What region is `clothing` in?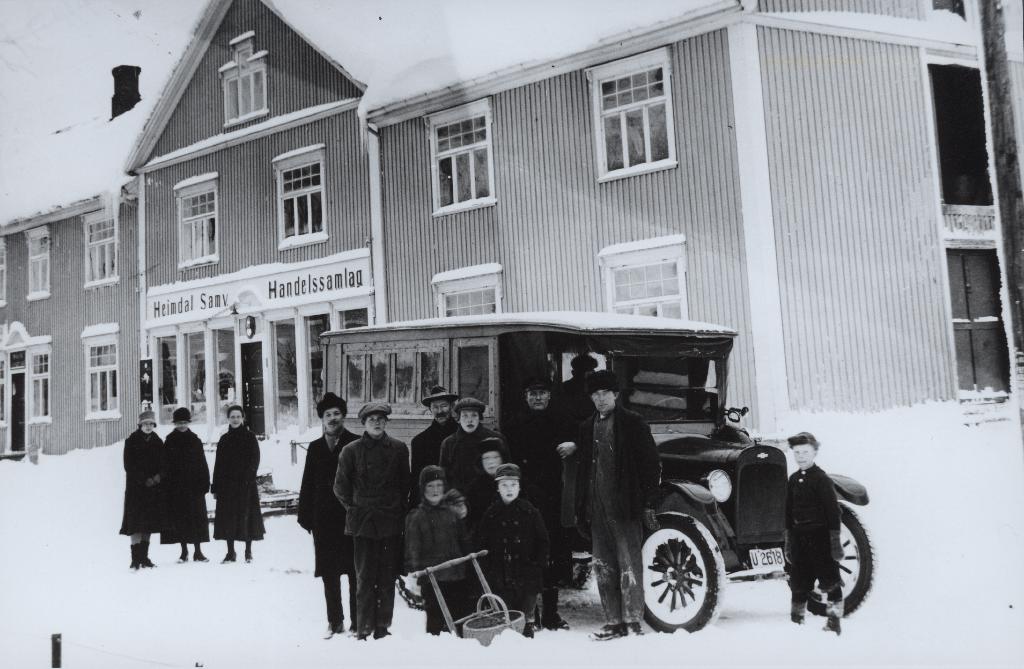
region(398, 494, 473, 634).
